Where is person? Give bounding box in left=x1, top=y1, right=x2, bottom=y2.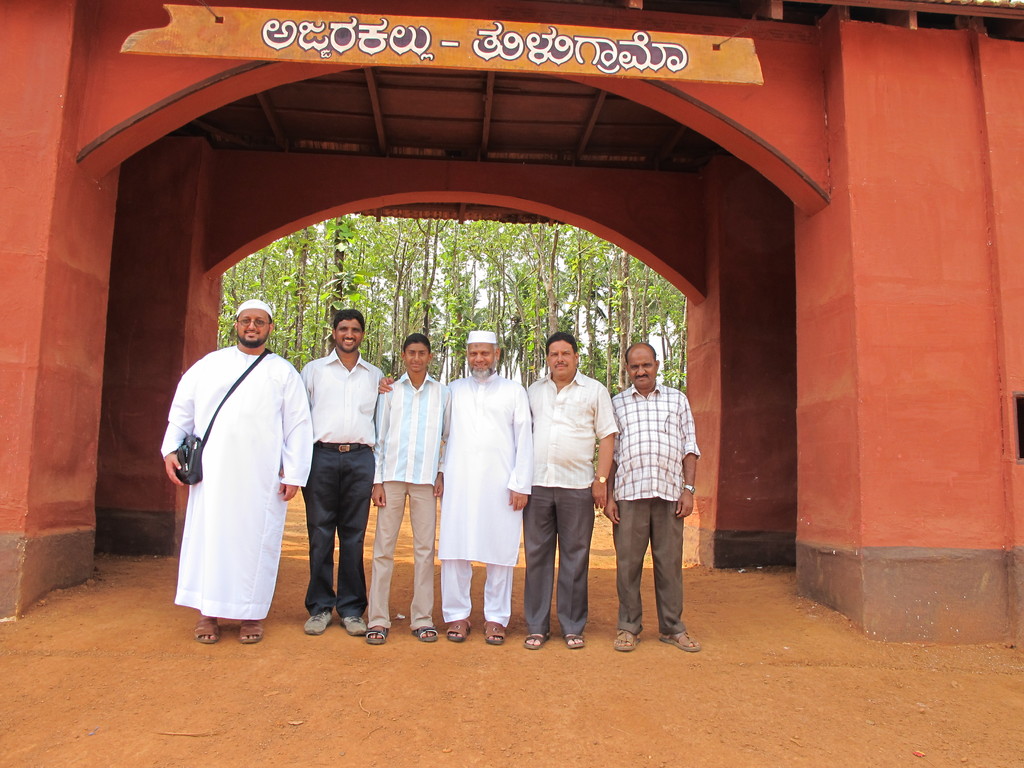
left=300, top=309, right=384, bottom=637.
